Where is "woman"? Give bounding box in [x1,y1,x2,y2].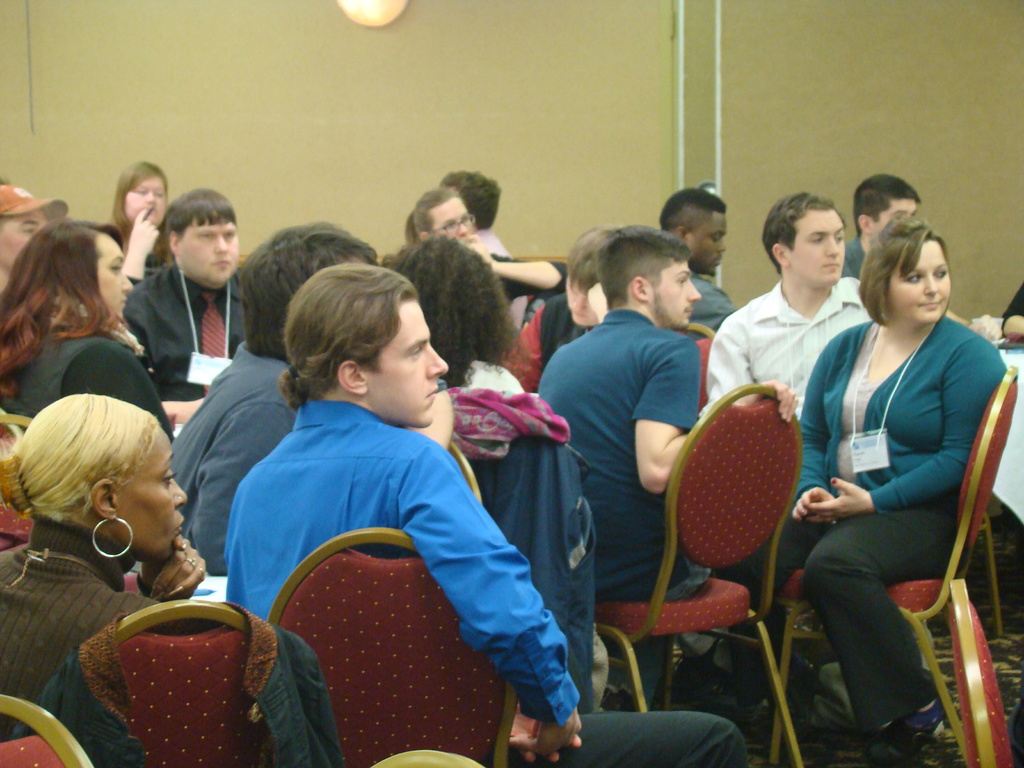
[105,162,180,281].
